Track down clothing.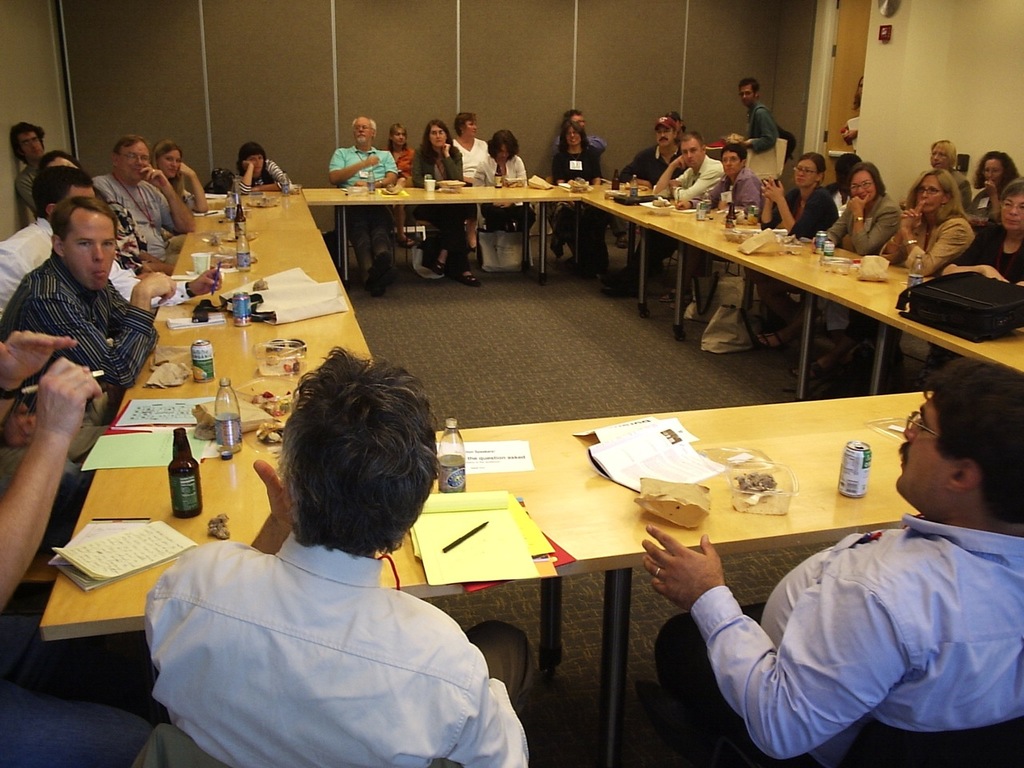
Tracked to bbox=(413, 138, 466, 260).
